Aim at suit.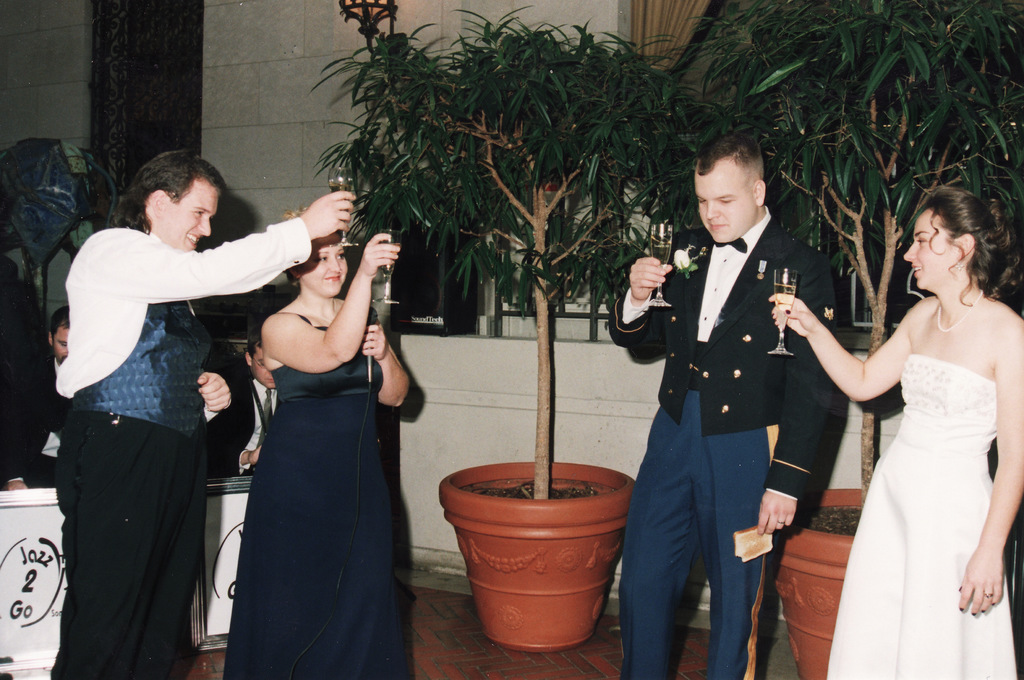
Aimed at 0:358:67:486.
